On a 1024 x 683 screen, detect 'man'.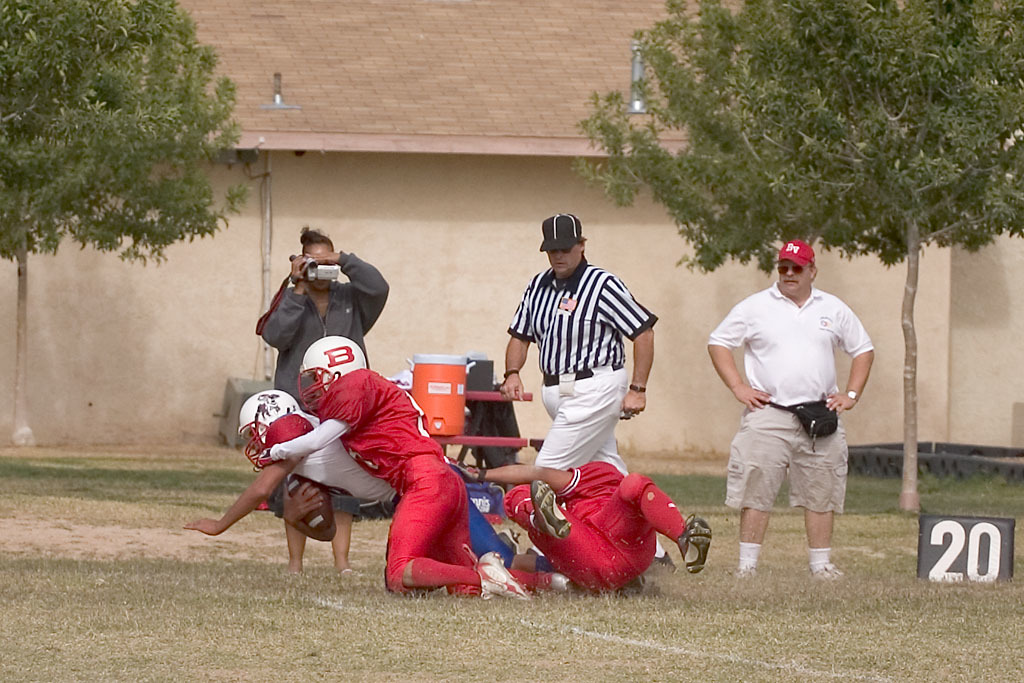
l=710, t=196, r=869, b=592.
